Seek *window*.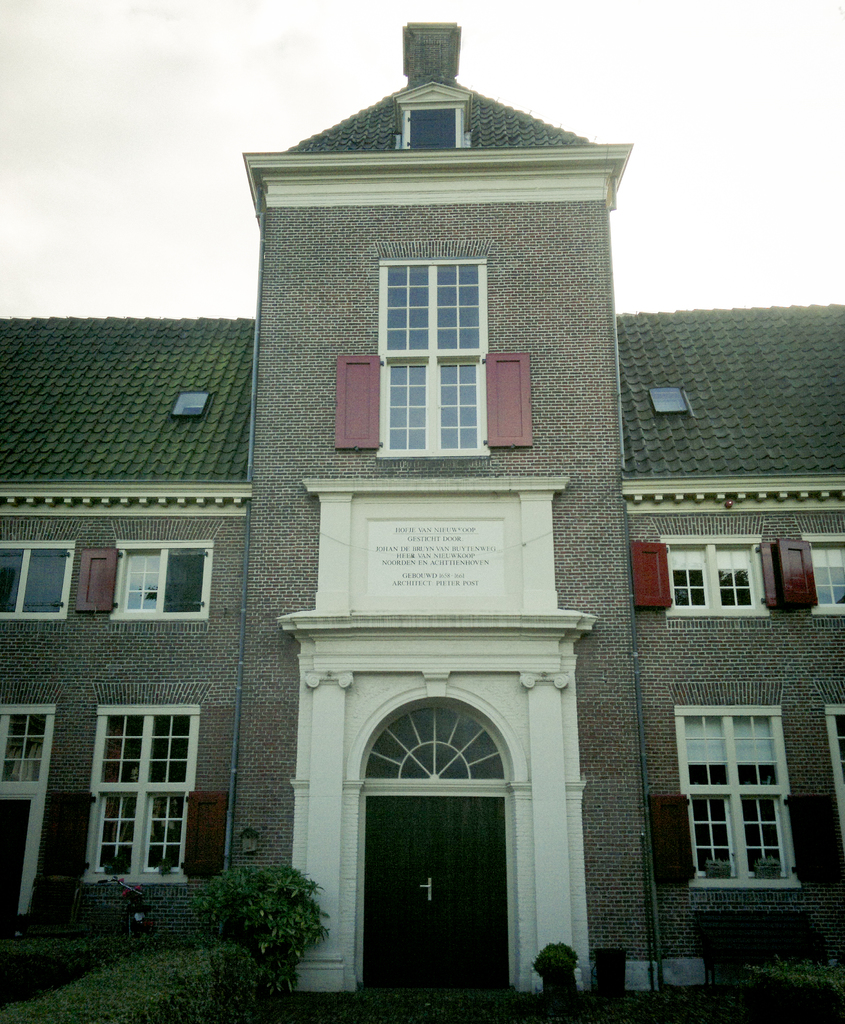
bbox=[655, 531, 765, 614].
